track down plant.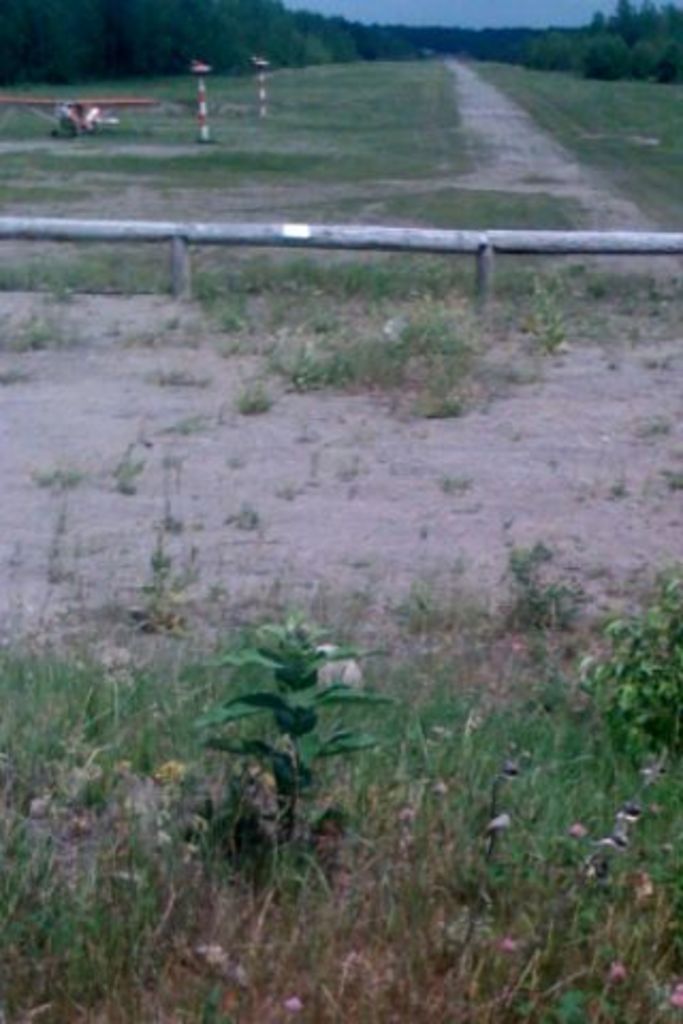
Tracked to box(273, 484, 307, 510).
